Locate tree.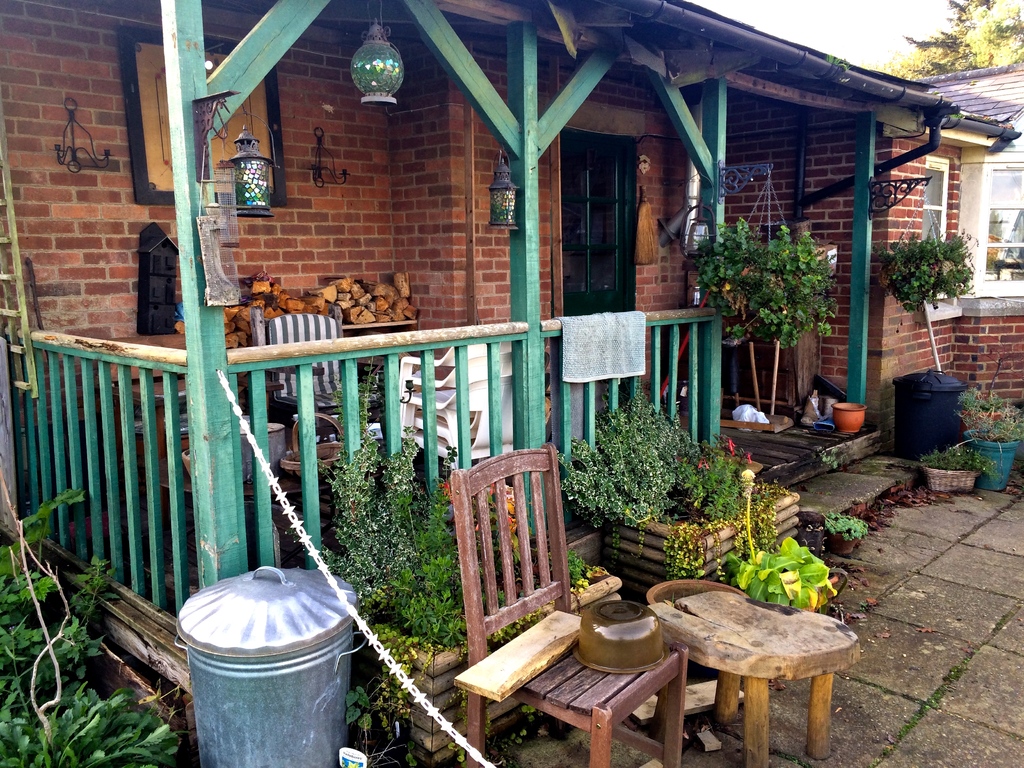
Bounding box: 882:4:1023:73.
